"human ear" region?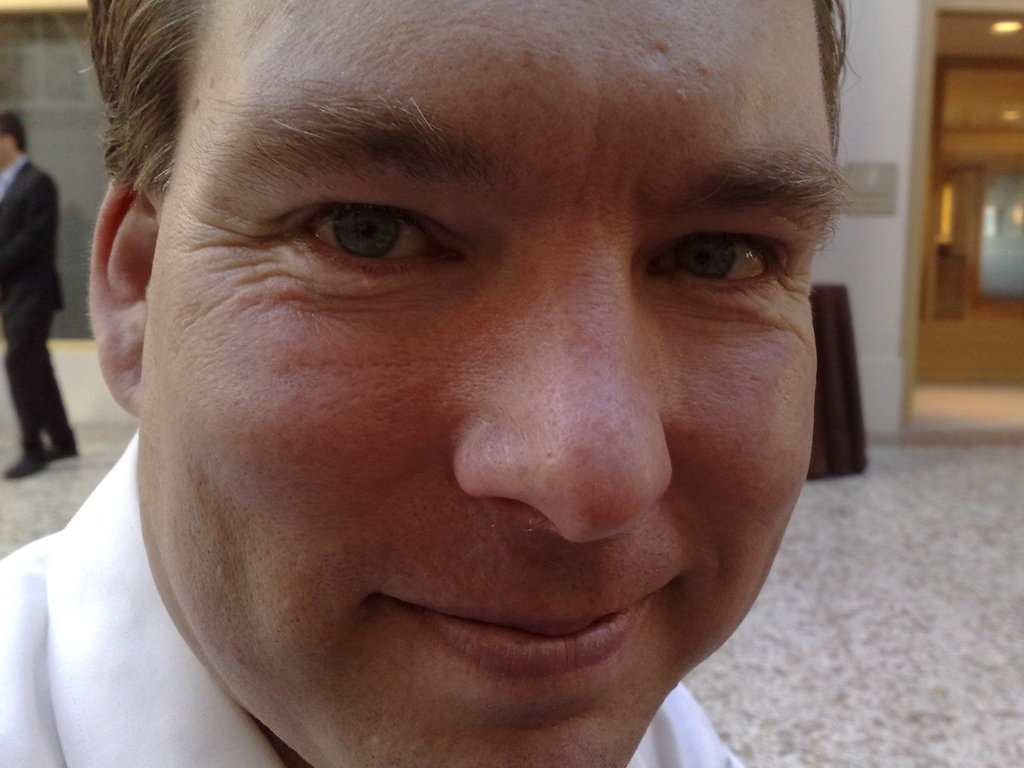
84 166 148 420
